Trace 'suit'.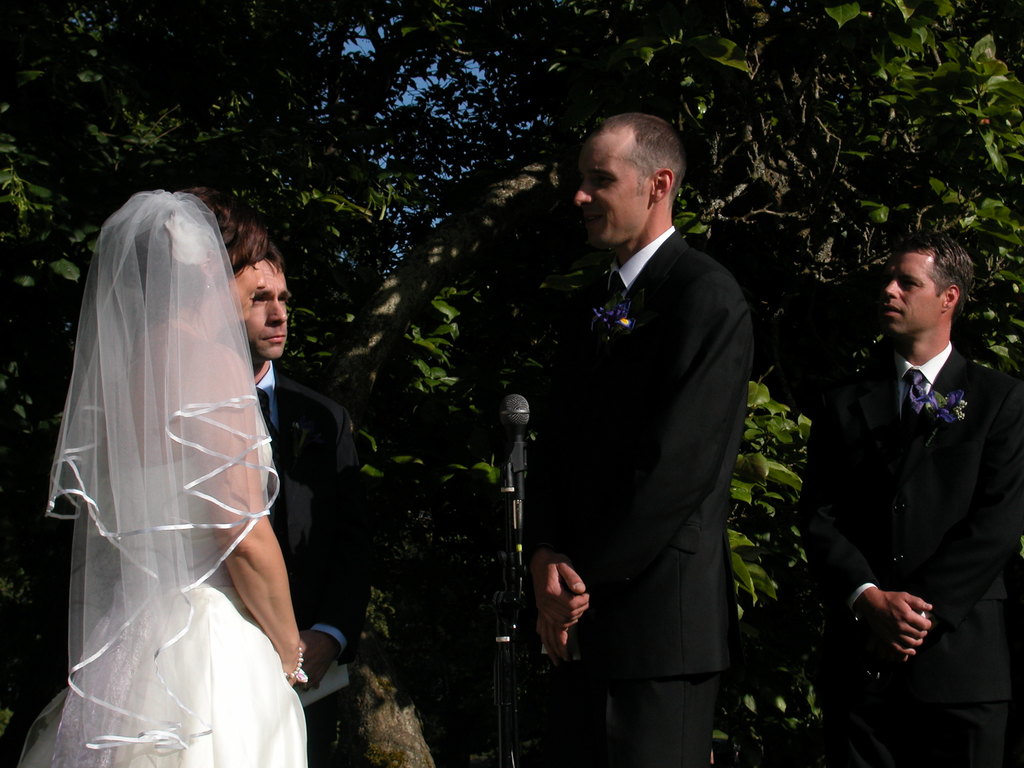
Traced to x1=521, y1=230, x2=749, y2=767.
